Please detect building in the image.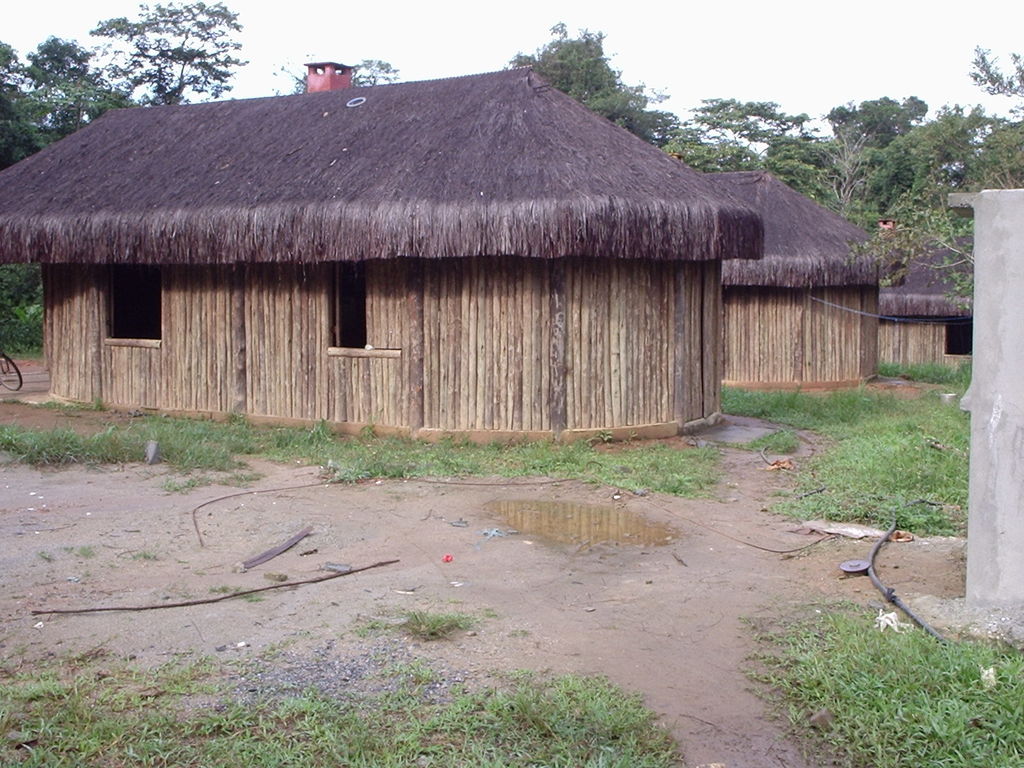
region(0, 60, 765, 449).
